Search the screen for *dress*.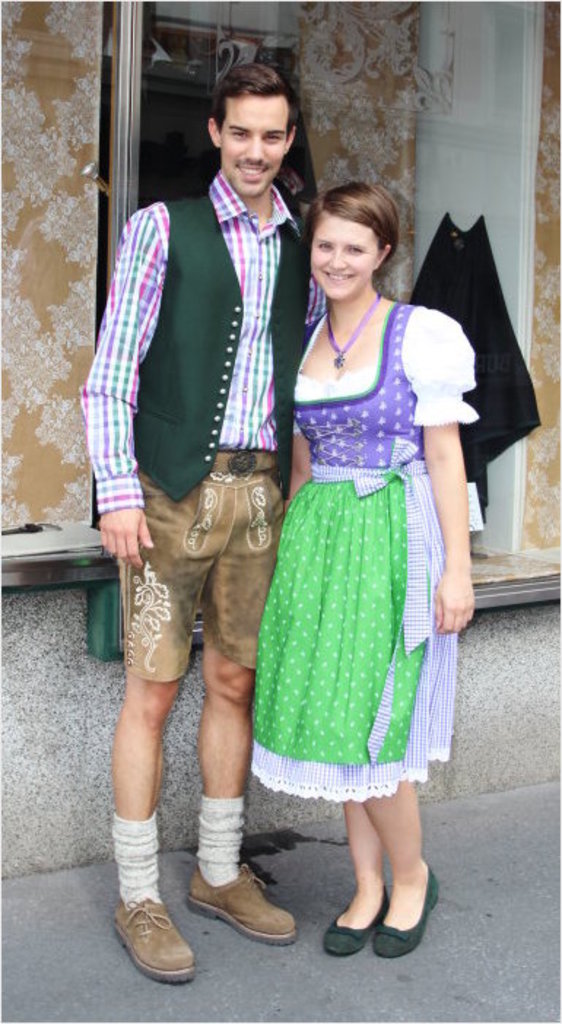
Found at bbox=(248, 299, 477, 802).
